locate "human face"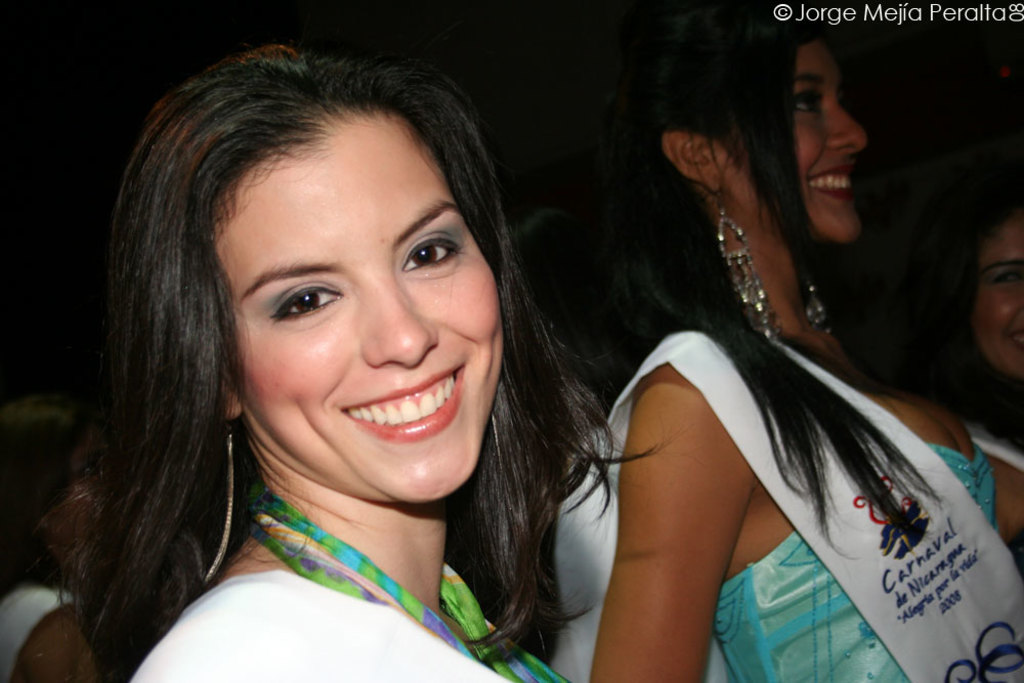
(left=205, top=110, right=510, bottom=507)
